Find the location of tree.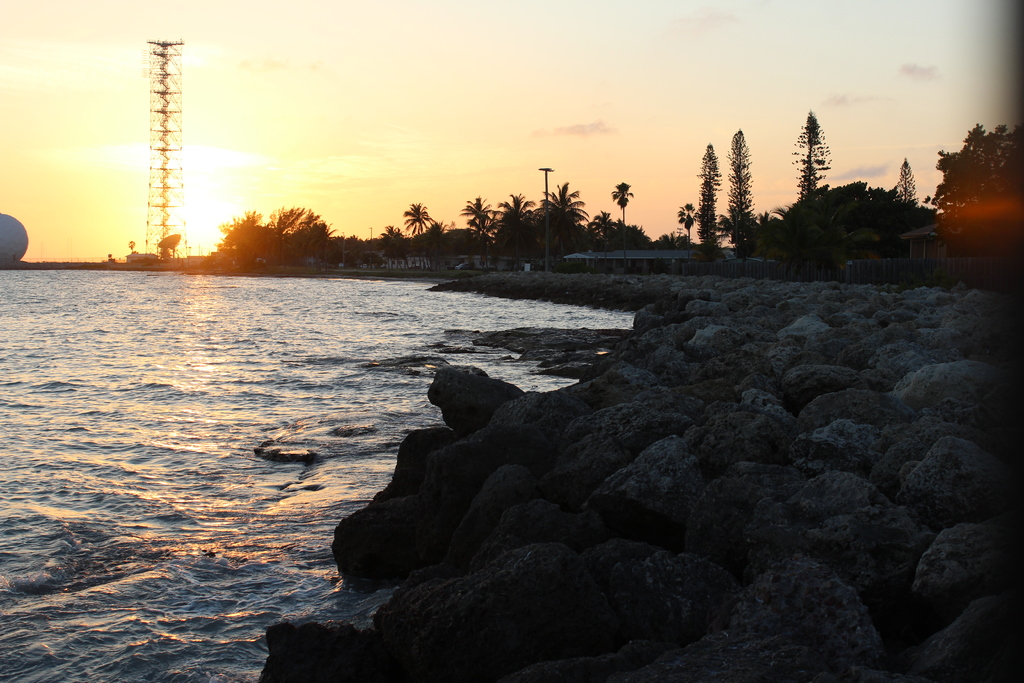
Location: rect(682, 199, 703, 268).
